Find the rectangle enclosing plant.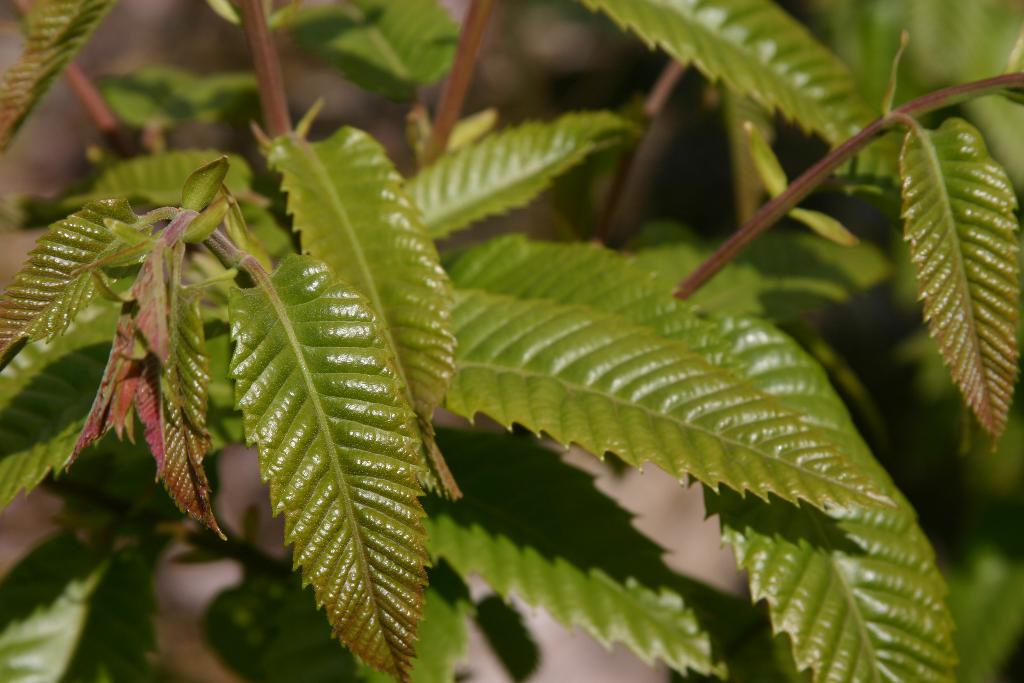
[left=0, top=0, right=1023, bottom=682].
